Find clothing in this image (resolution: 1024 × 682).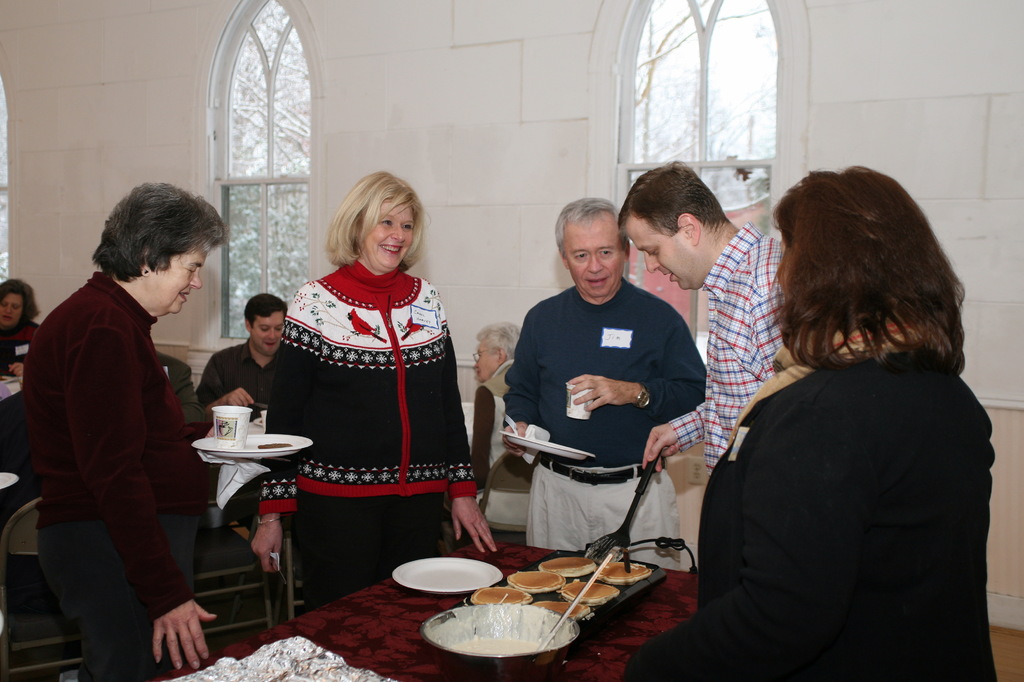
rect(497, 276, 707, 571).
